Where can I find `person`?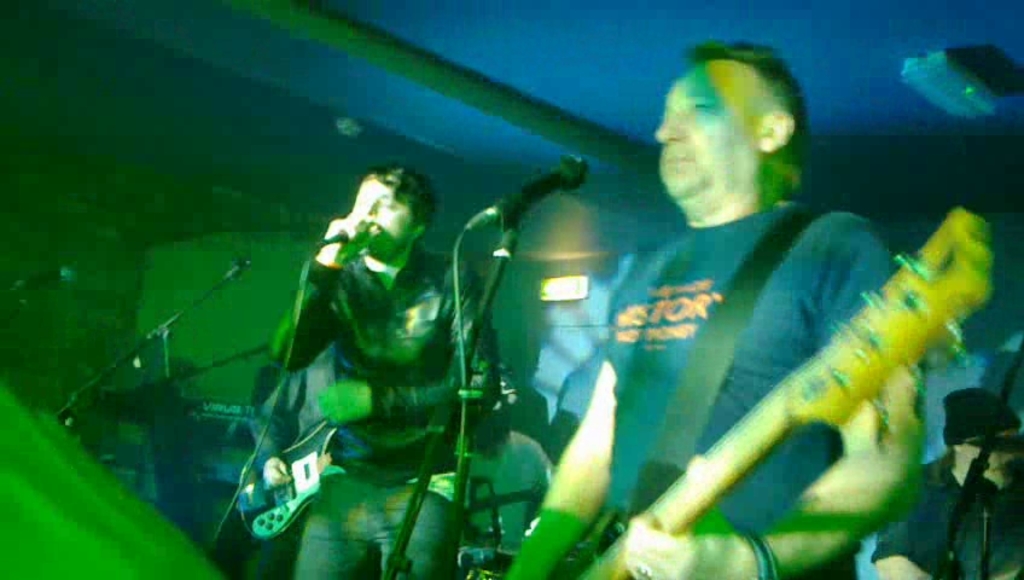
You can find it at 502,37,926,579.
